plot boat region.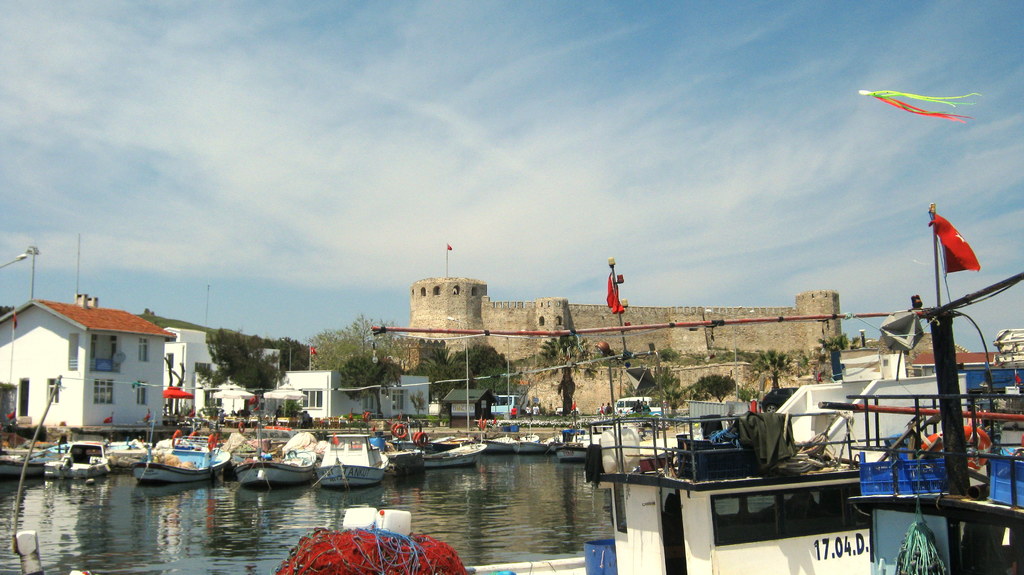
Plotted at (417, 432, 462, 454).
